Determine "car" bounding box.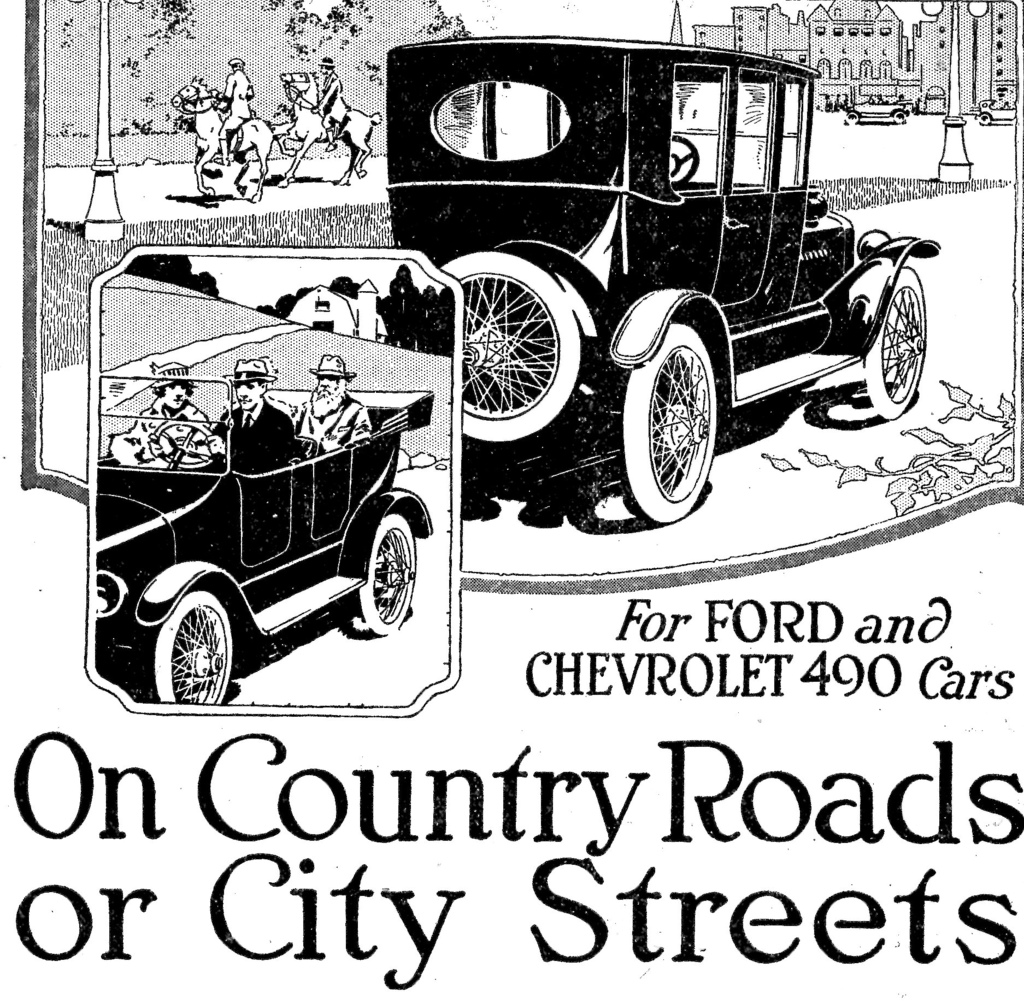
Determined: bbox=[845, 98, 913, 125].
